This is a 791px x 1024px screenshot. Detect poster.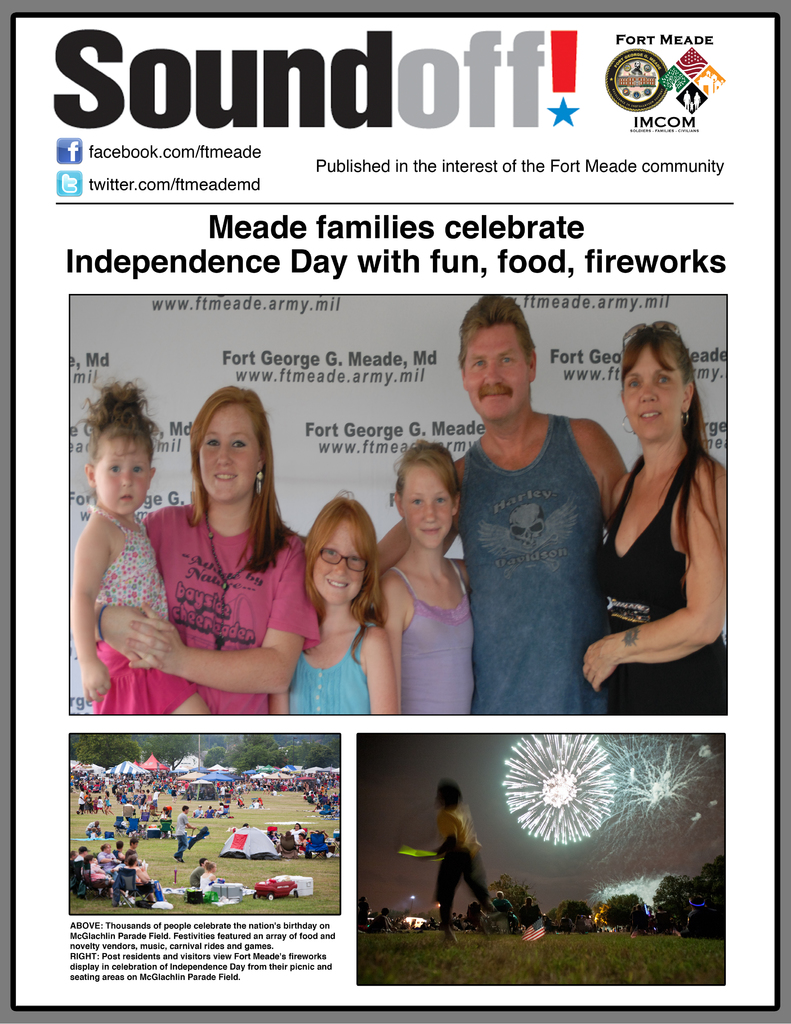
[x1=0, y1=0, x2=790, y2=1023].
